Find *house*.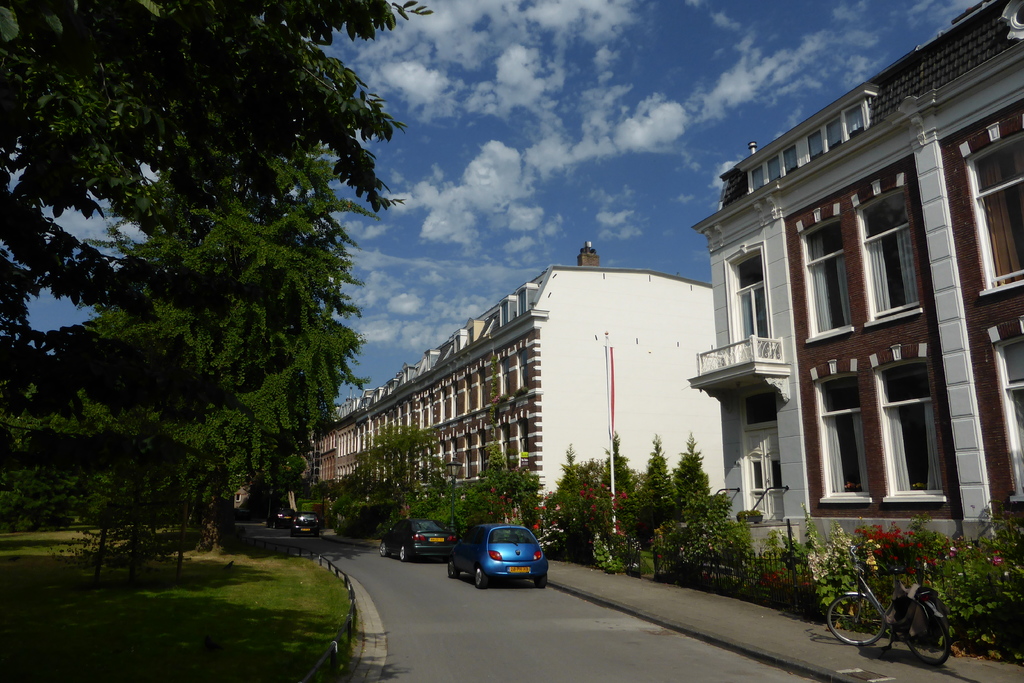
x1=700 y1=77 x2=1021 y2=564.
